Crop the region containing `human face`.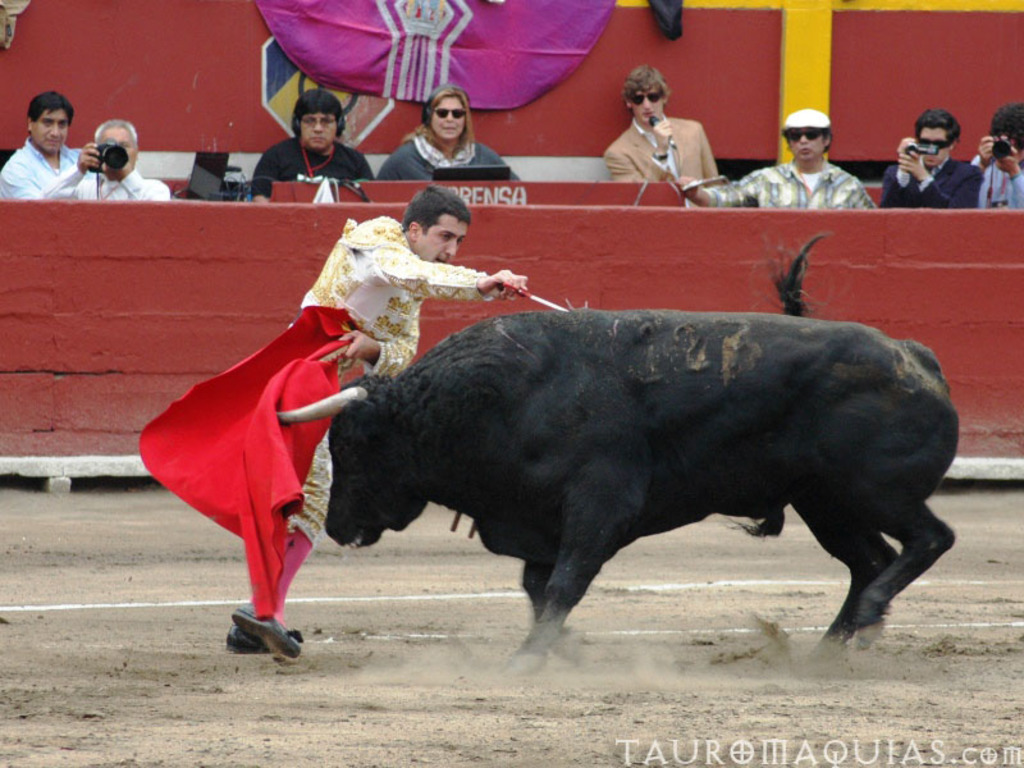
Crop region: 417/210/468/261.
